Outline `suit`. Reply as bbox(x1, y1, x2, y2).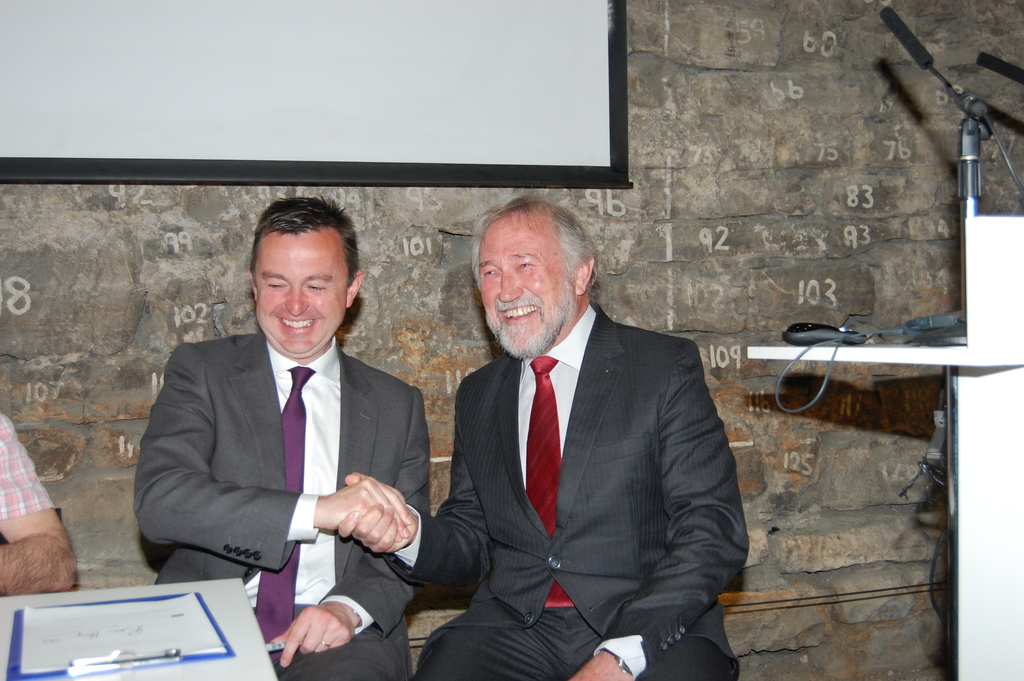
bbox(375, 304, 760, 680).
